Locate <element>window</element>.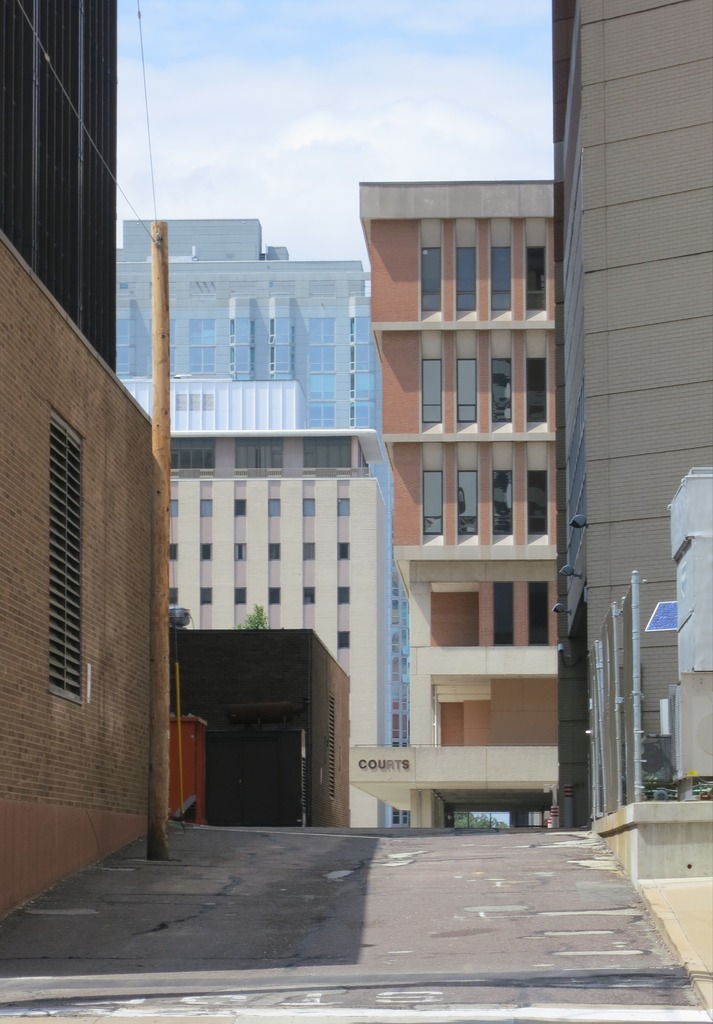
Bounding box: x1=422, y1=472, x2=442, y2=536.
